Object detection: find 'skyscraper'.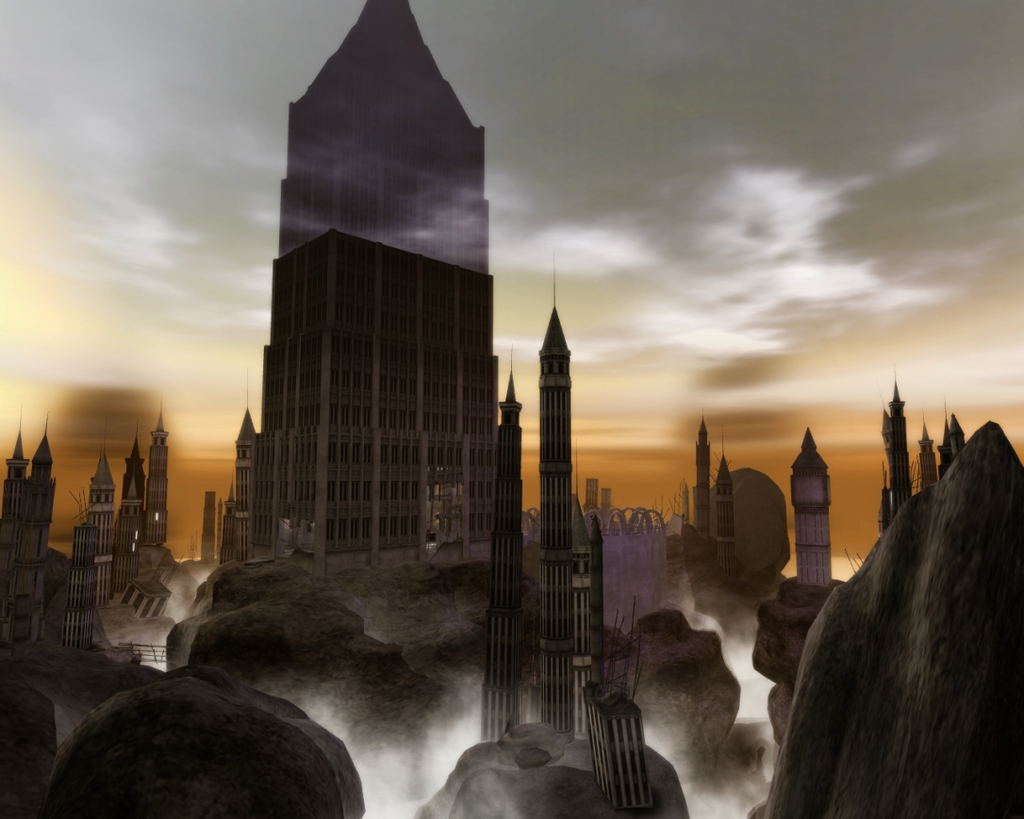
[x1=120, y1=424, x2=138, y2=592].
